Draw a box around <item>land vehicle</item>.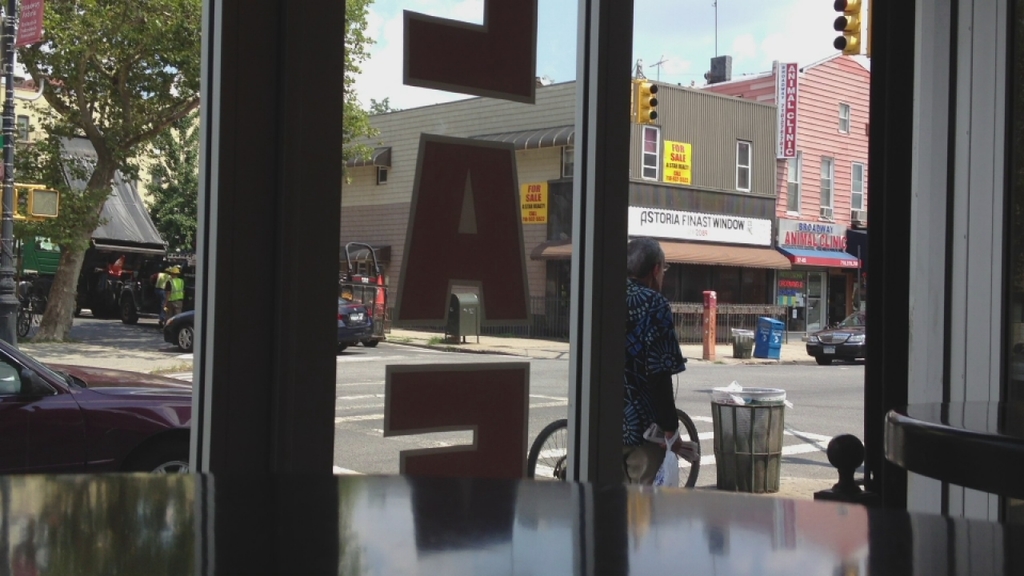
<box>162,292,366,347</box>.
